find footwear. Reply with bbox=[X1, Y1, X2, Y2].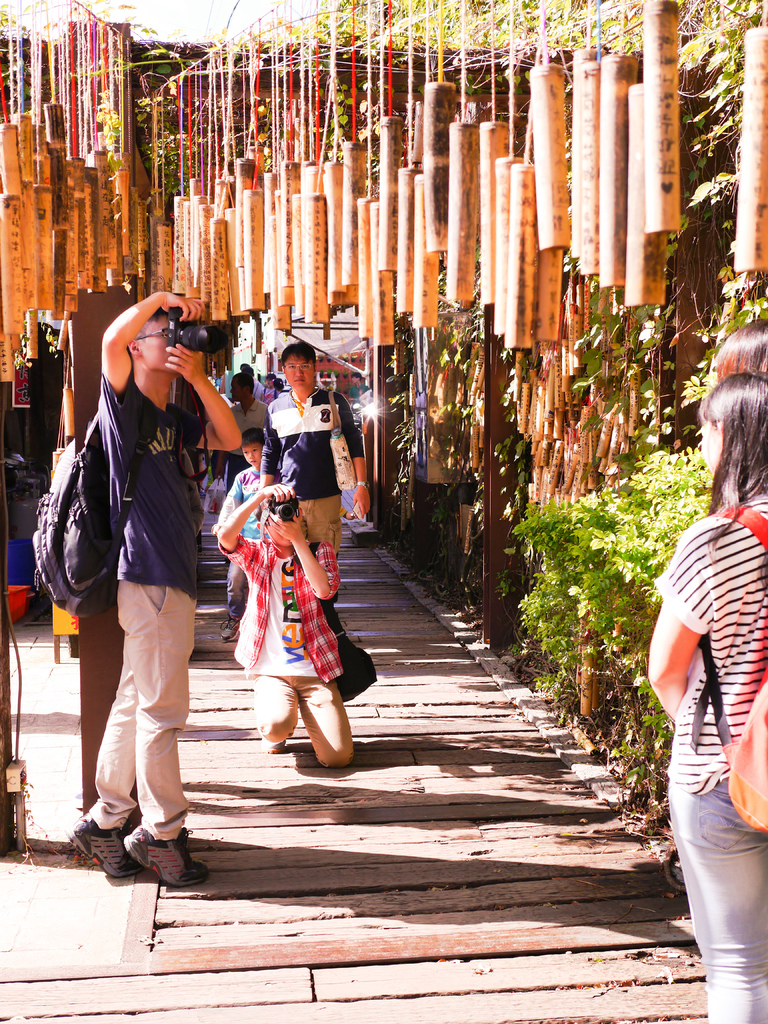
bbox=[61, 792, 134, 886].
